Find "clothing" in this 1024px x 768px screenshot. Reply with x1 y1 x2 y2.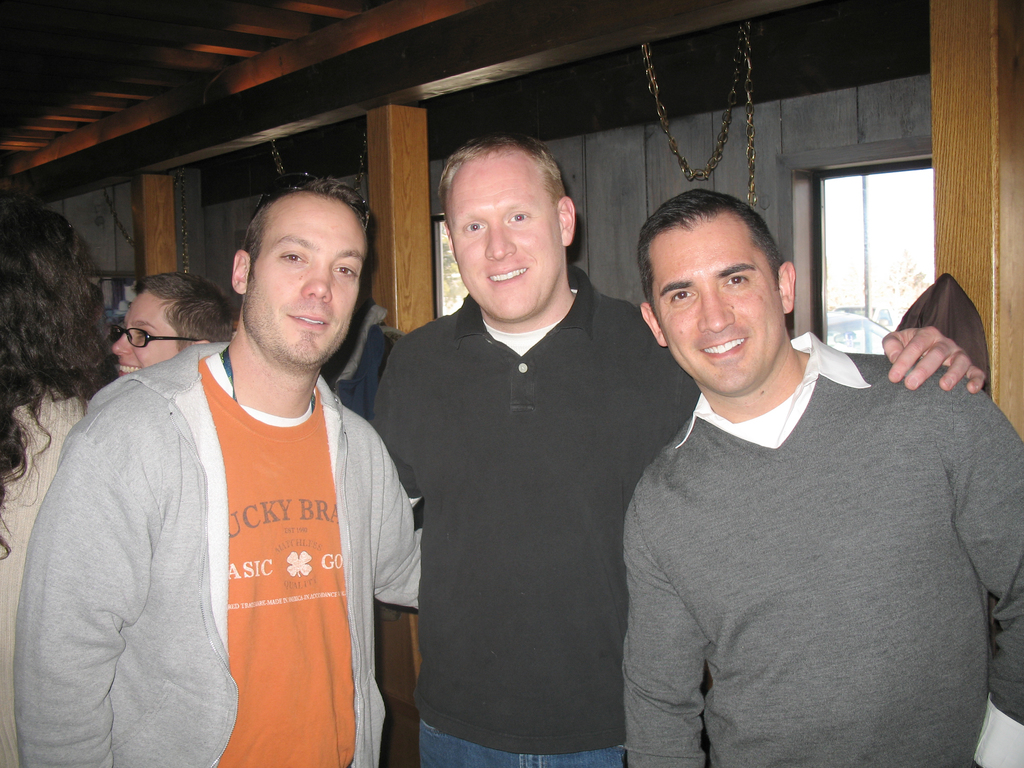
623 328 1023 767.
